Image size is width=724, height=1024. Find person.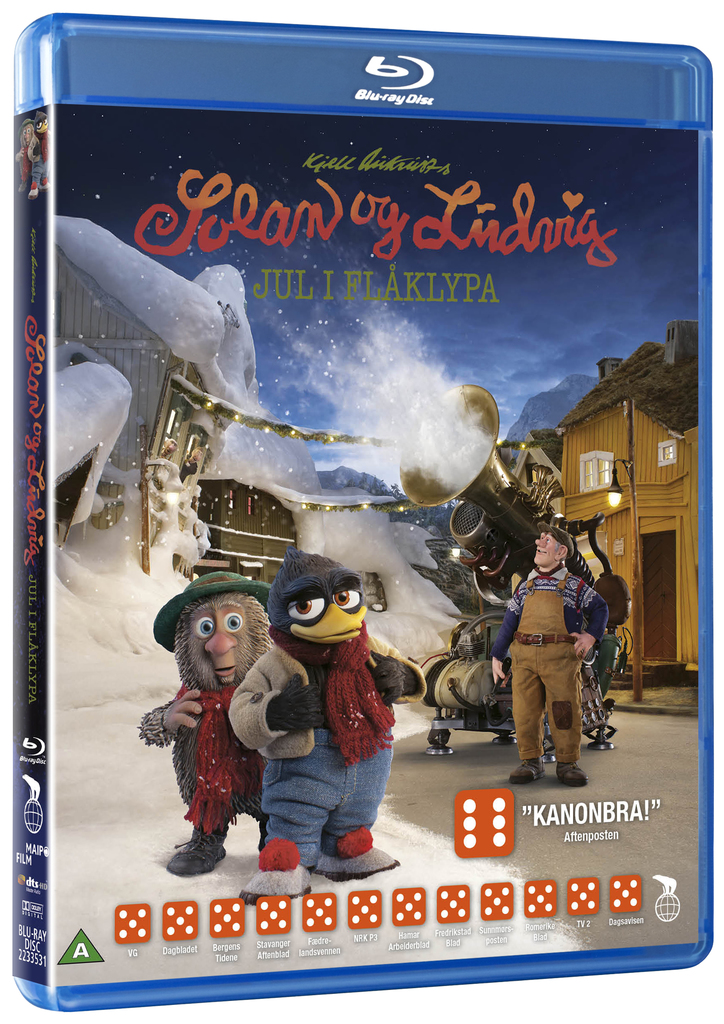
l=497, t=512, r=607, b=787.
